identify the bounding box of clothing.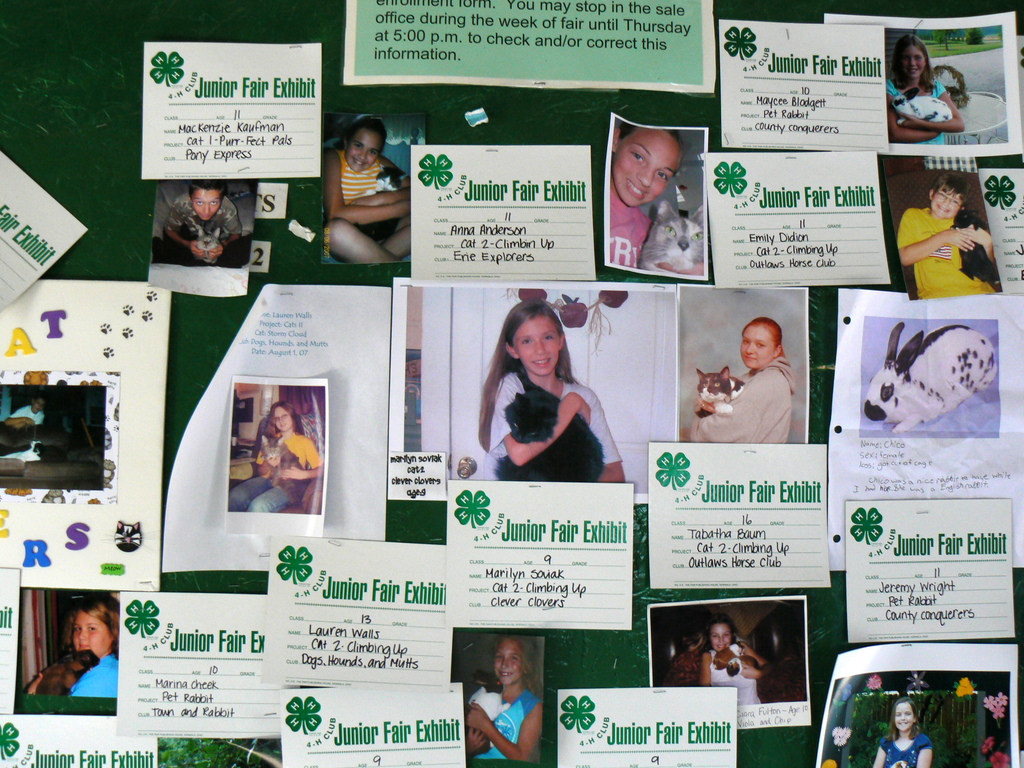
BBox(338, 155, 380, 203).
